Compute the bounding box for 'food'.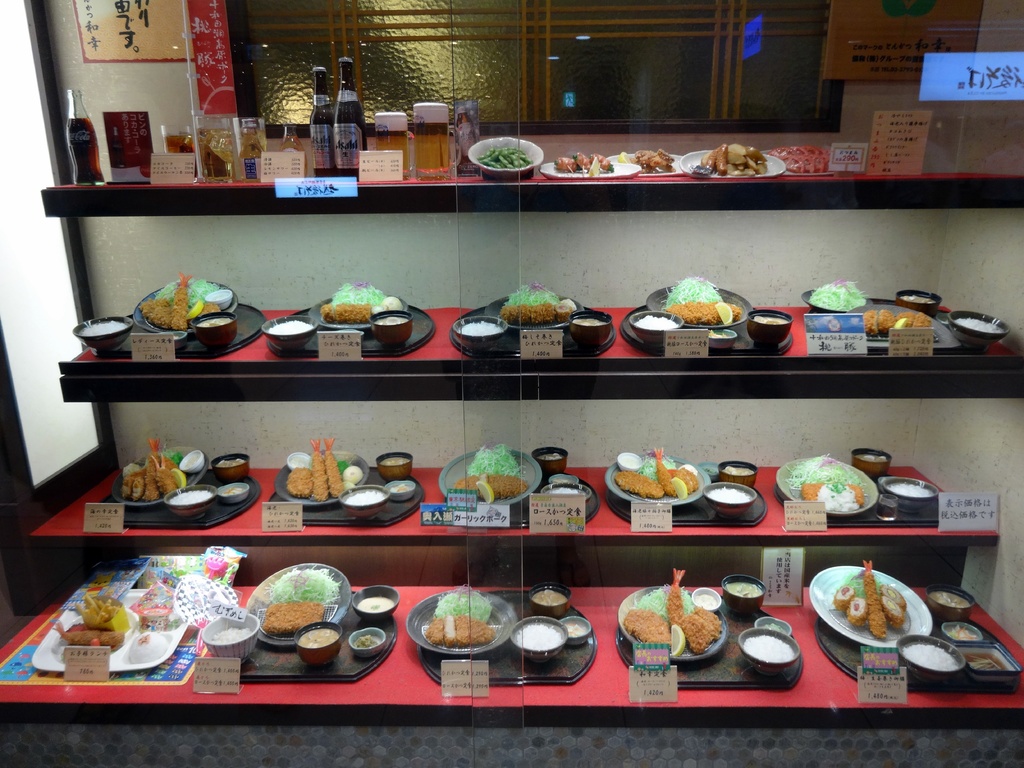
rect(856, 449, 887, 465).
